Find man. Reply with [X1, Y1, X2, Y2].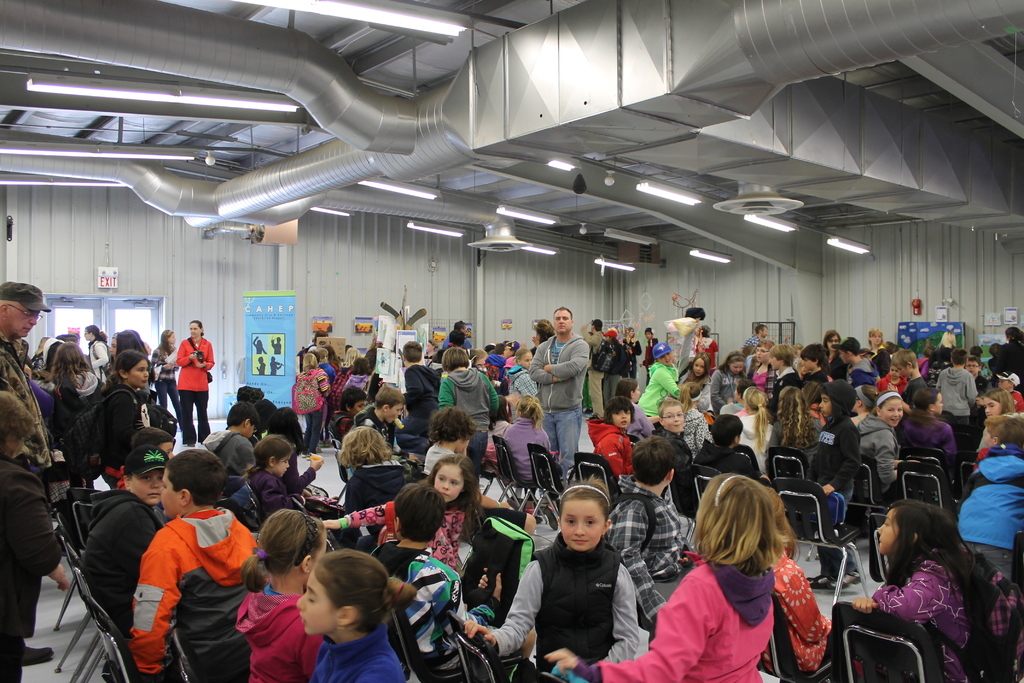
[0, 282, 55, 472].
